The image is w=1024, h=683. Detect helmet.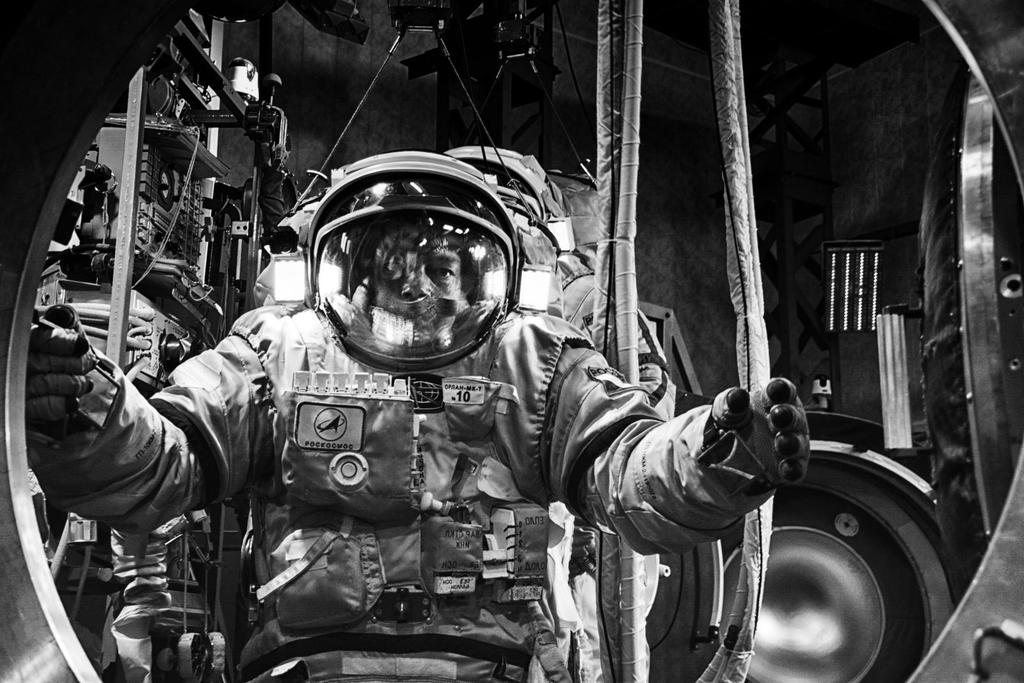
Detection: left=300, top=147, right=520, bottom=377.
